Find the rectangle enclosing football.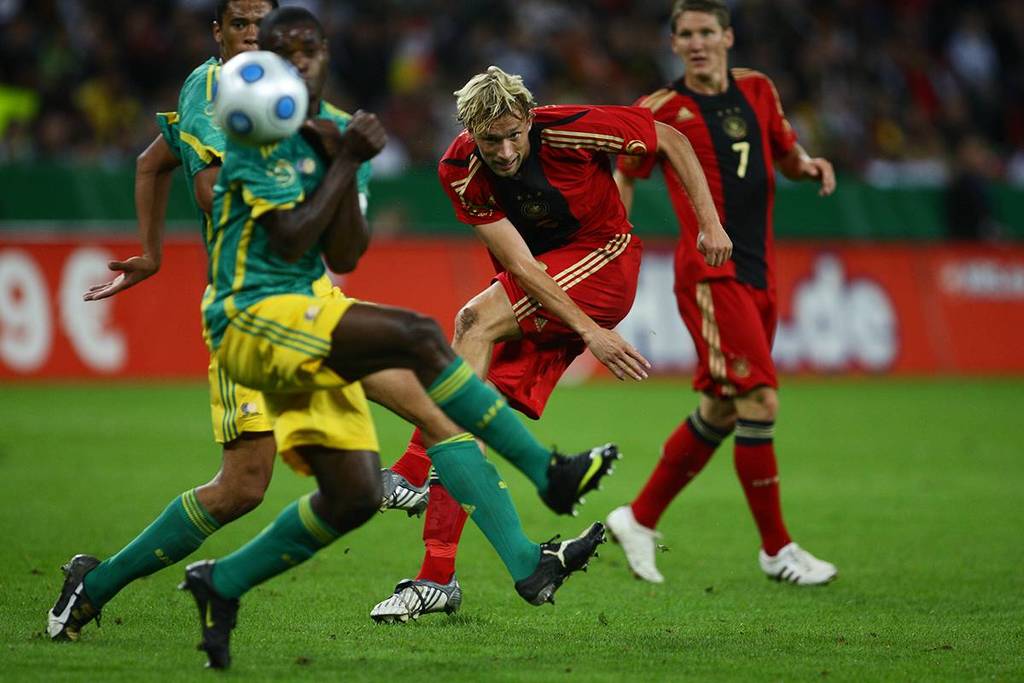
(x1=213, y1=49, x2=305, y2=140).
